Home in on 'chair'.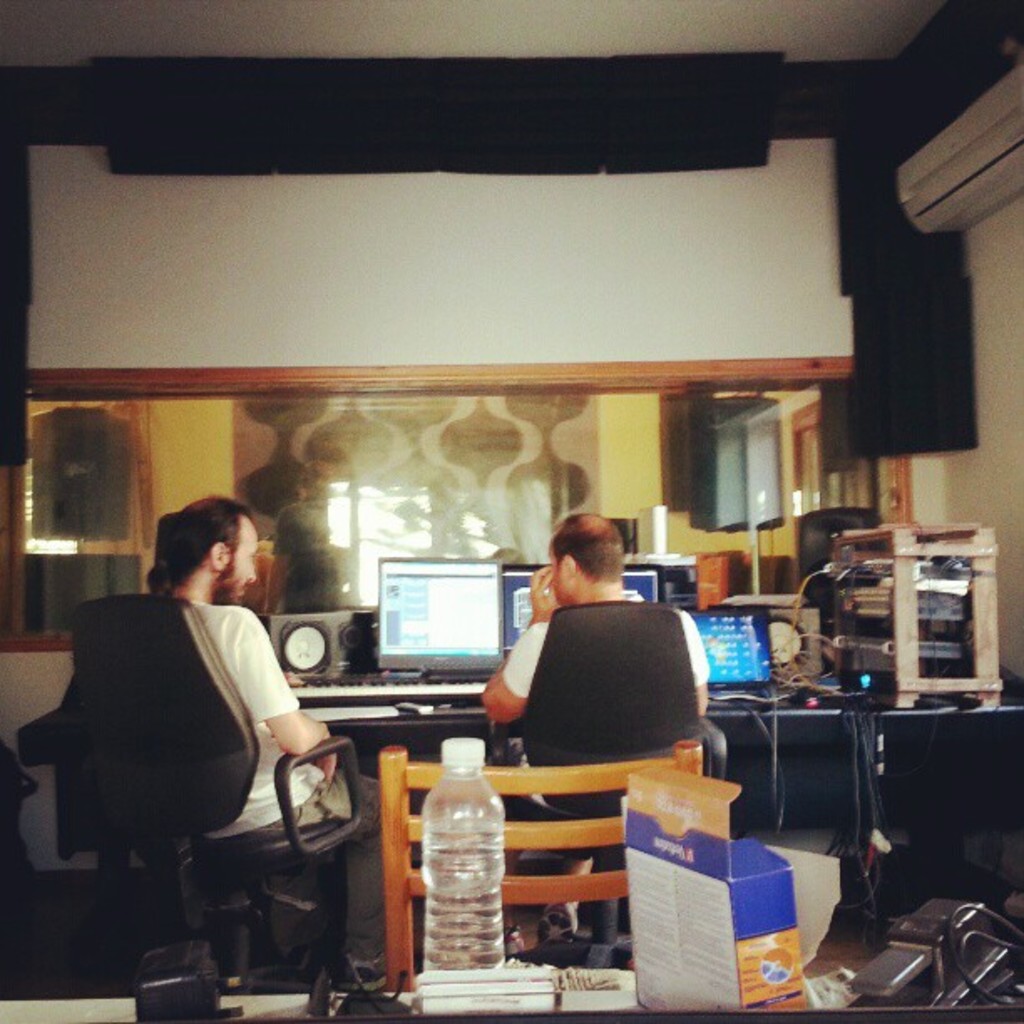
Homed in at select_region(485, 601, 733, 970).
